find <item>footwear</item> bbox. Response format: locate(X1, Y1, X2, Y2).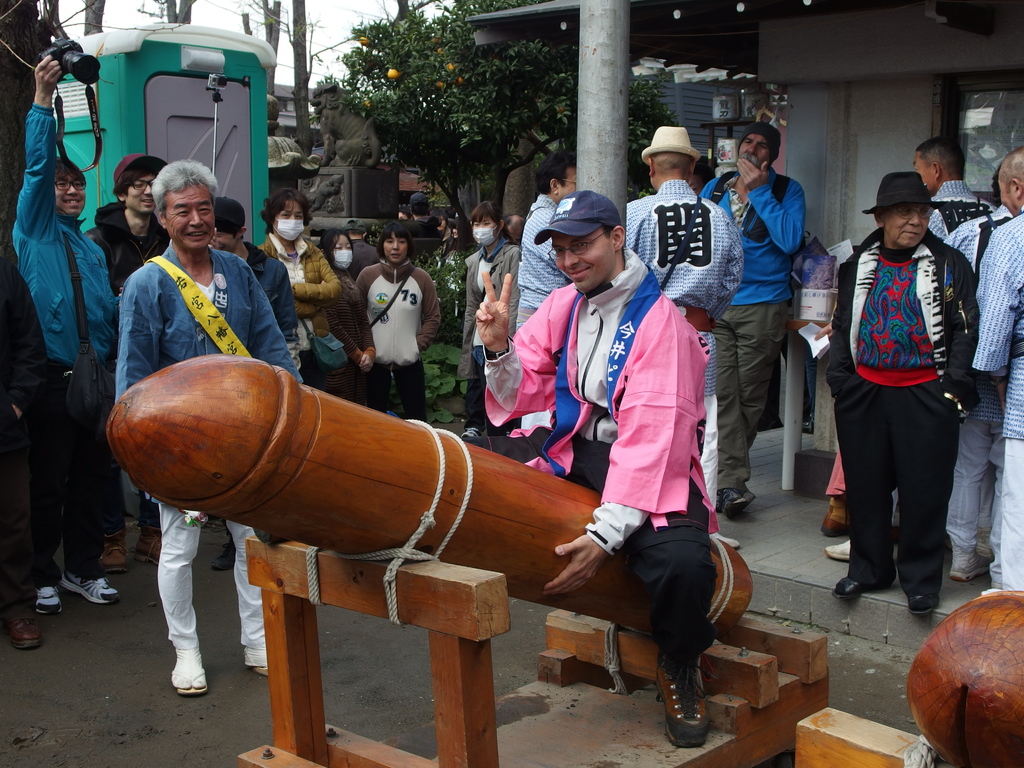
locate(250, 666, 272, 675).
